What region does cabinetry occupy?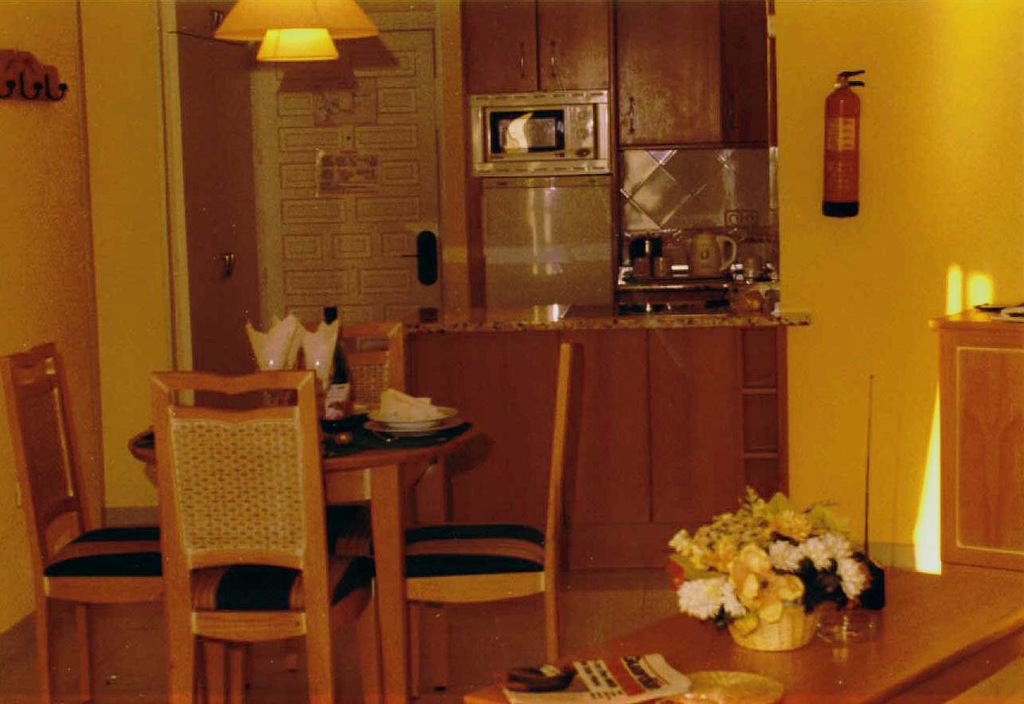
Rect(615, 0, 731, 146).
